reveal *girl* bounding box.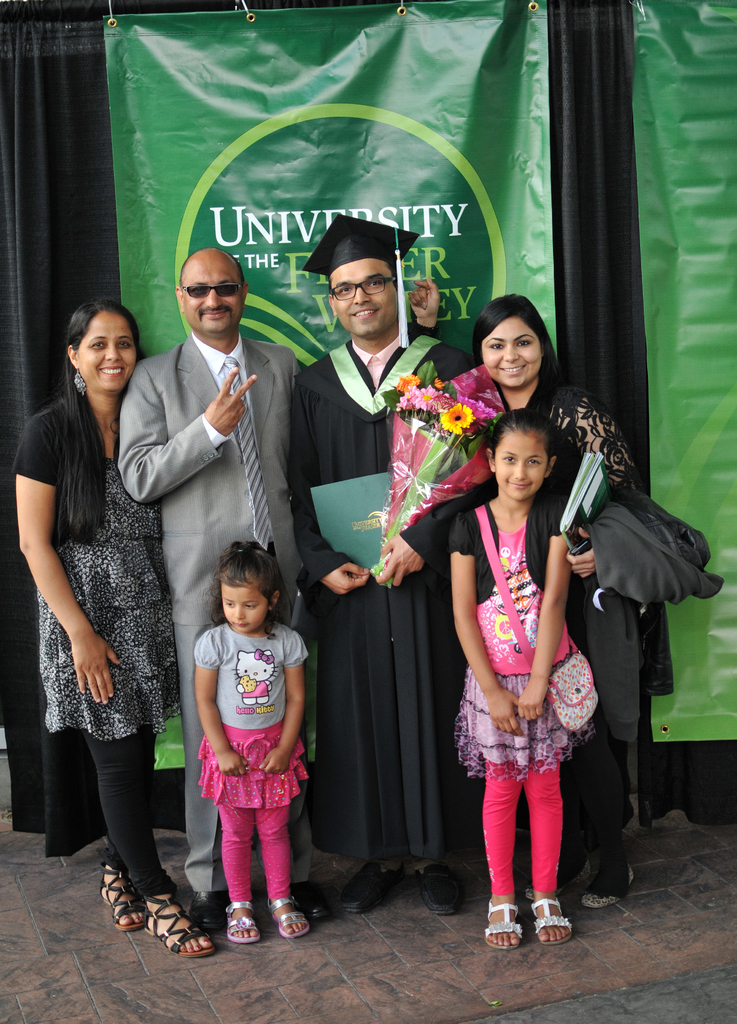
Revealed: x1=193, y1=541, x2=311, y2=948.
